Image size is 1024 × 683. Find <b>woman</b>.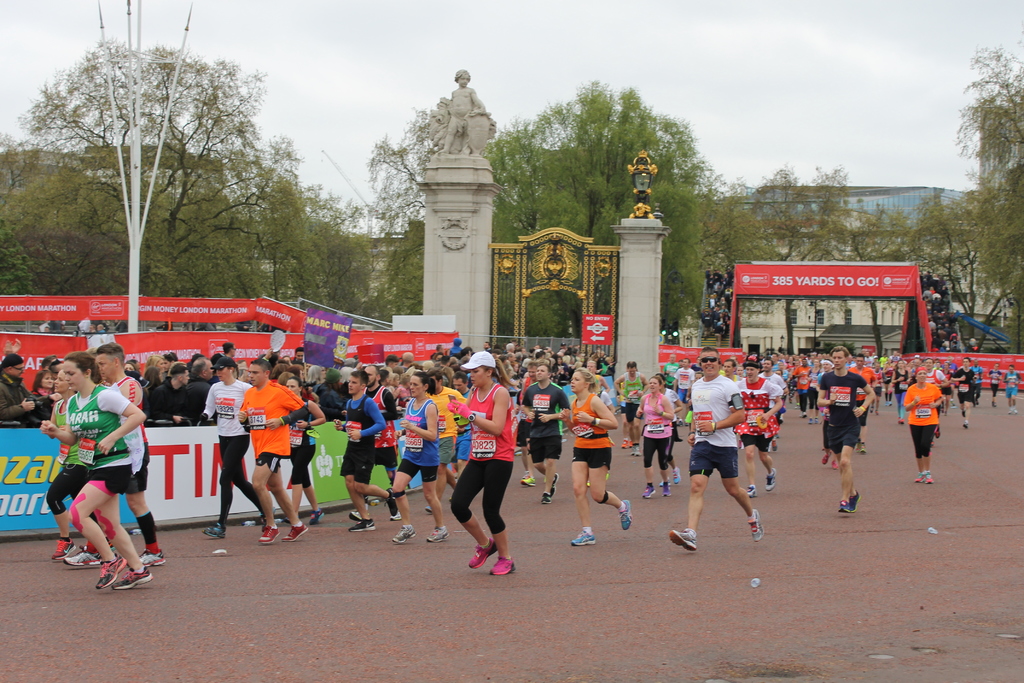
873,354,886,407.
